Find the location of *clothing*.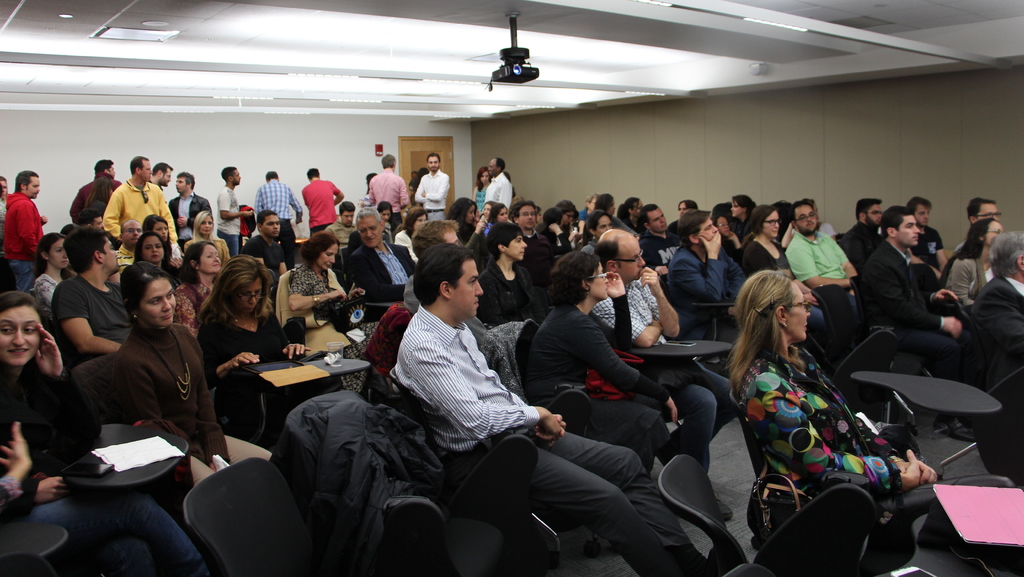
Location: box(99, 177, 182, 245).
